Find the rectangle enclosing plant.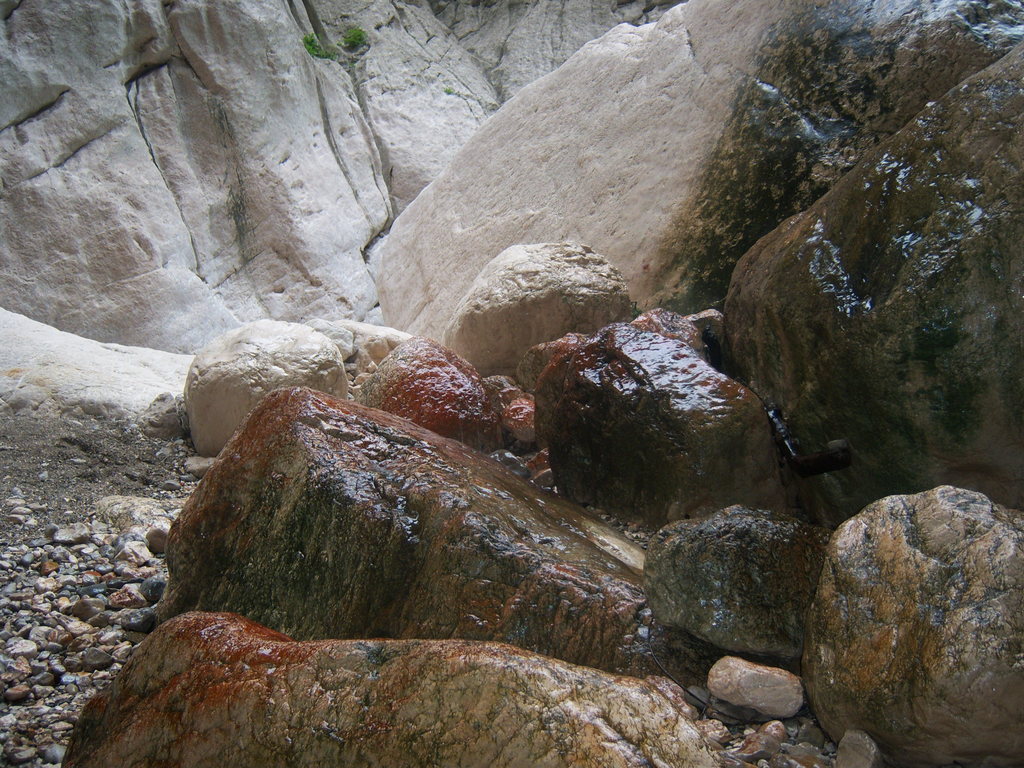
<bbox>333, 19, 370, 53</bbox>.
